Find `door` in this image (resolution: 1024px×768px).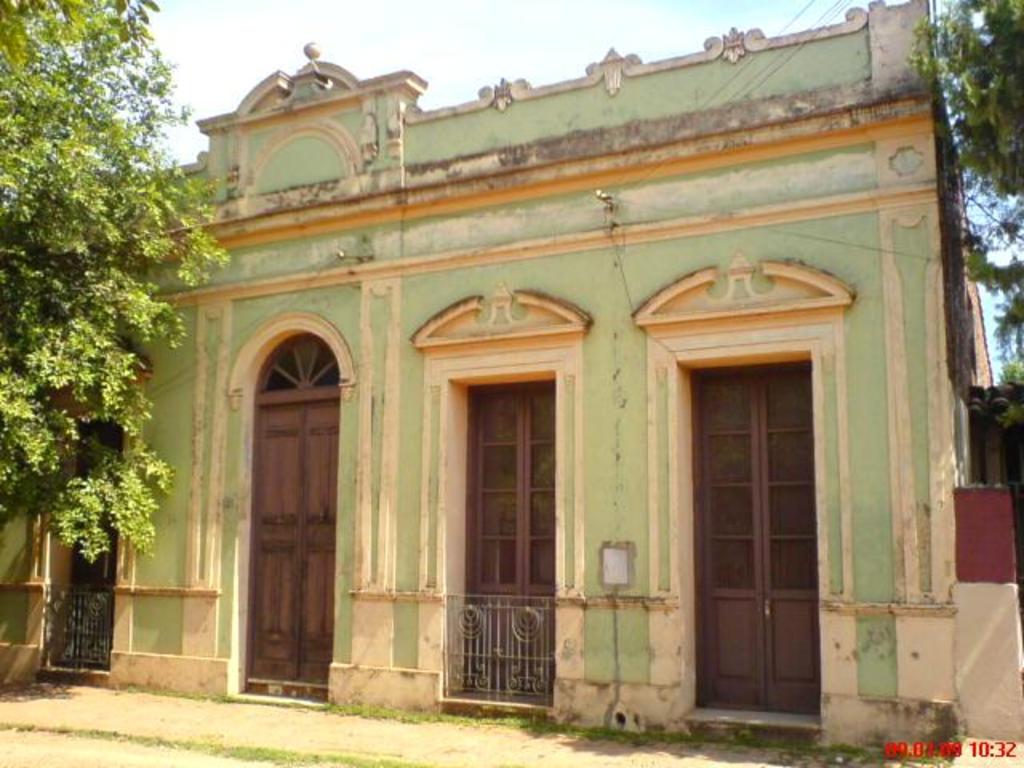
(459, 376, 558, 696).
